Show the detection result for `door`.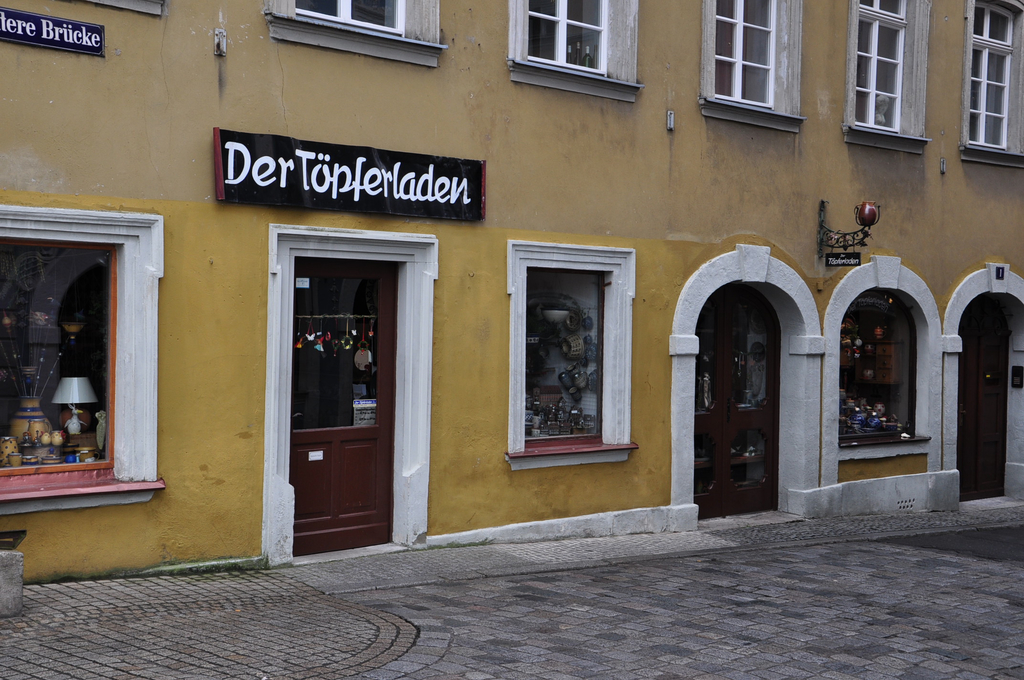
select_region(695, 287, 779, 512).
